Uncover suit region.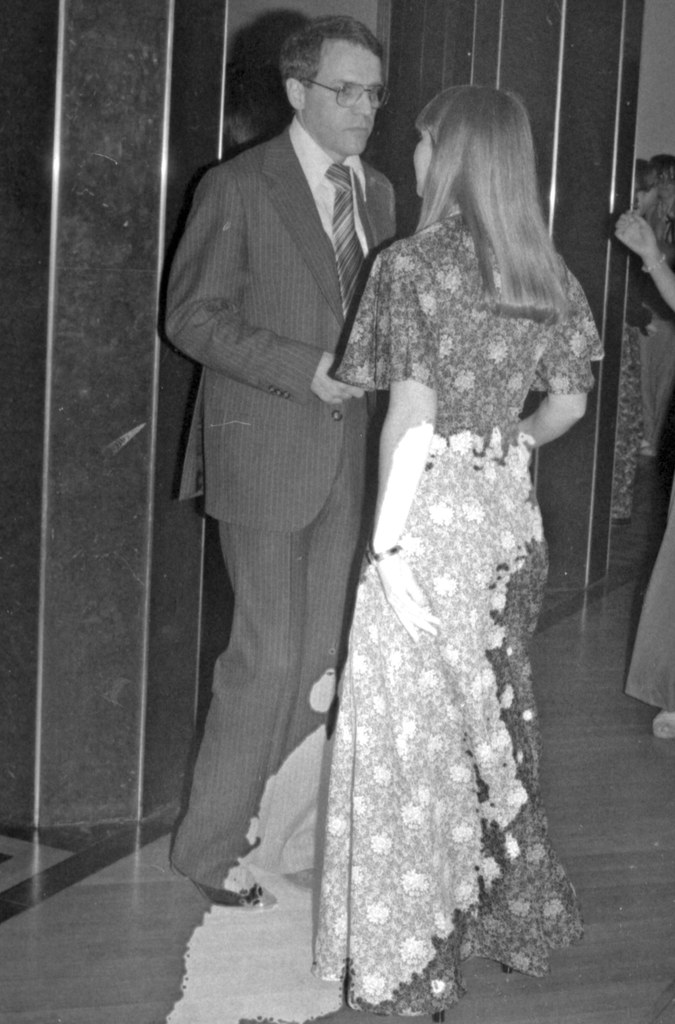
Uncovered: rect(154, 116, 402, 879).
